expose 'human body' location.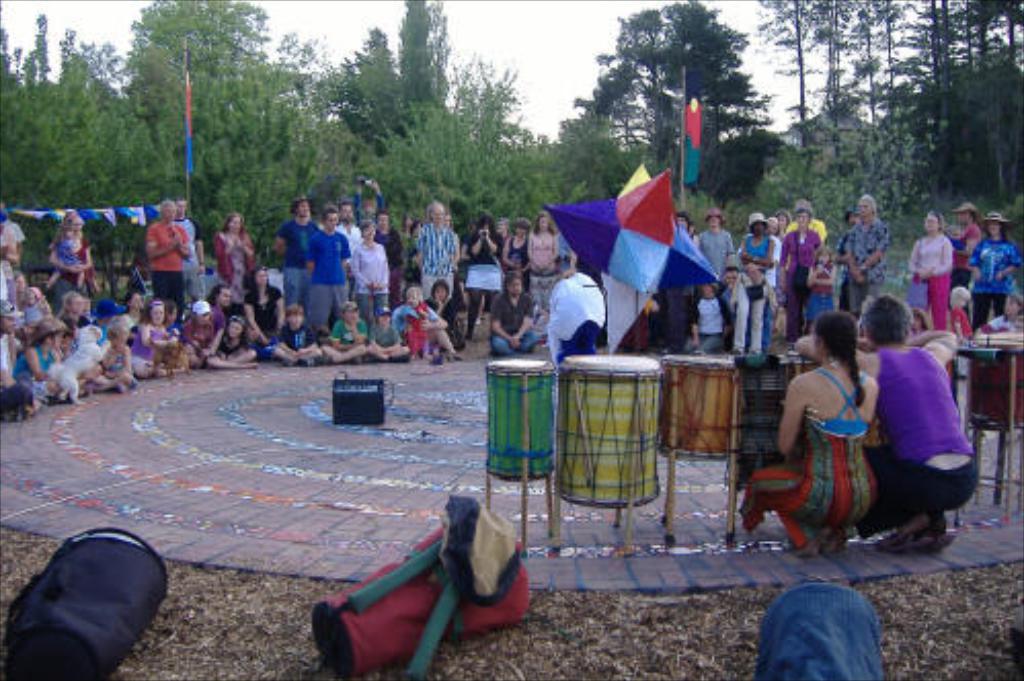
Exposed at 373,207,408,281.
